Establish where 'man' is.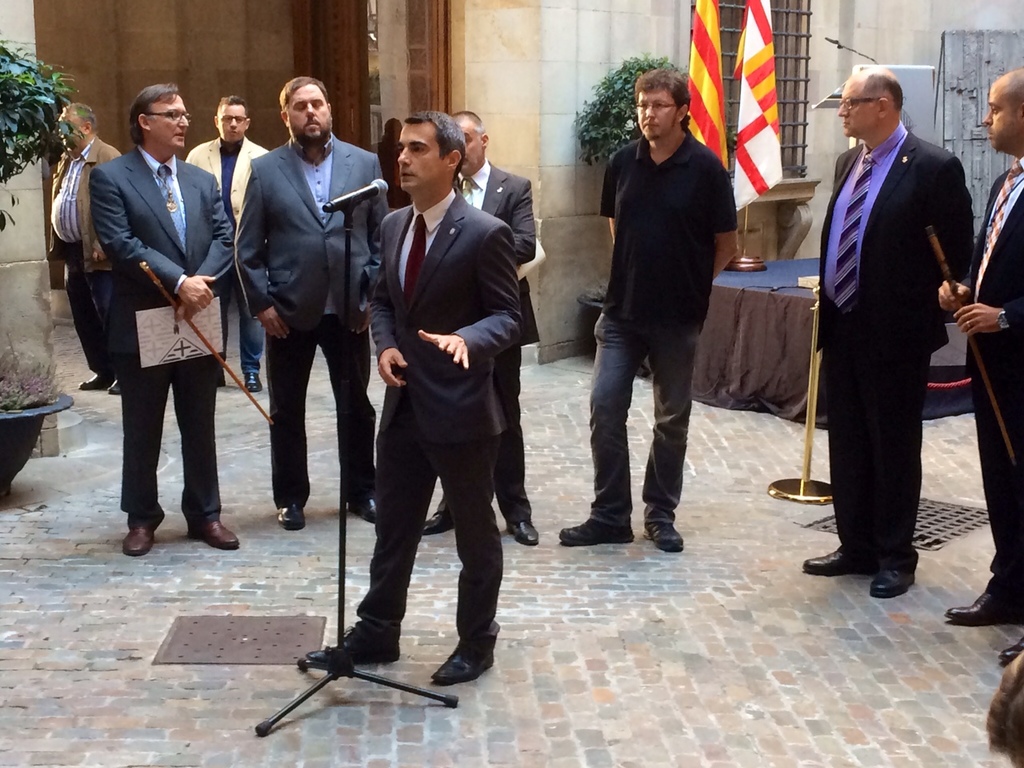
Established at x1=939 y1=64 x2=1023 y2=622.
